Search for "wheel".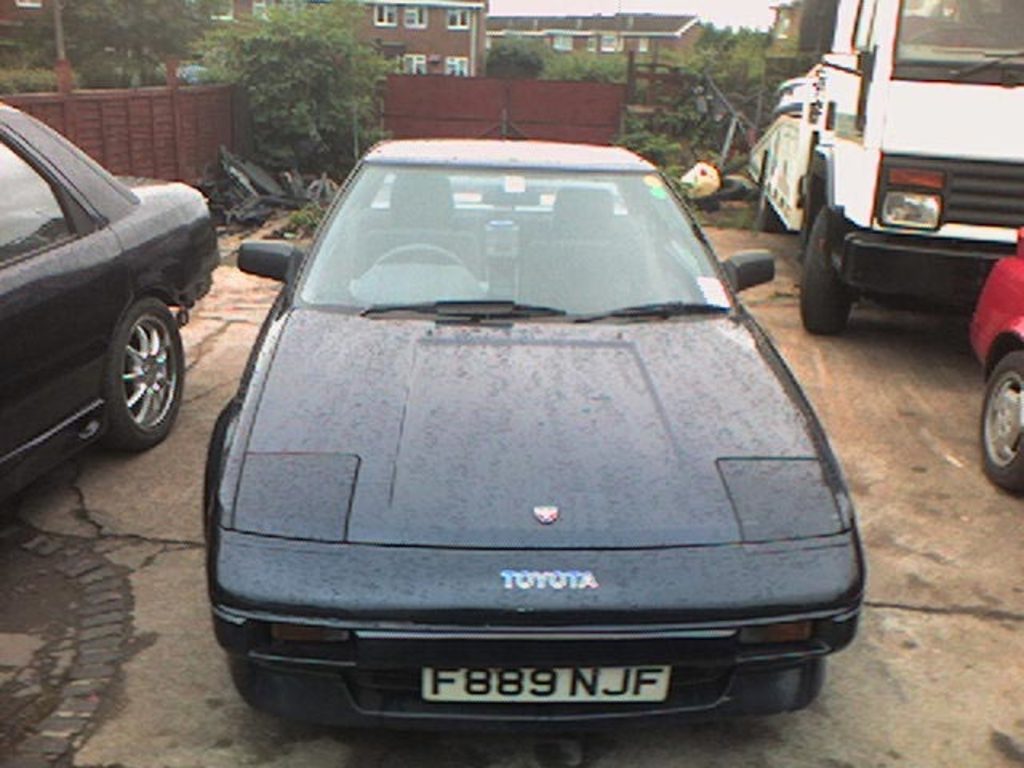
Found at BBox(984, 346, 1022, 498).
